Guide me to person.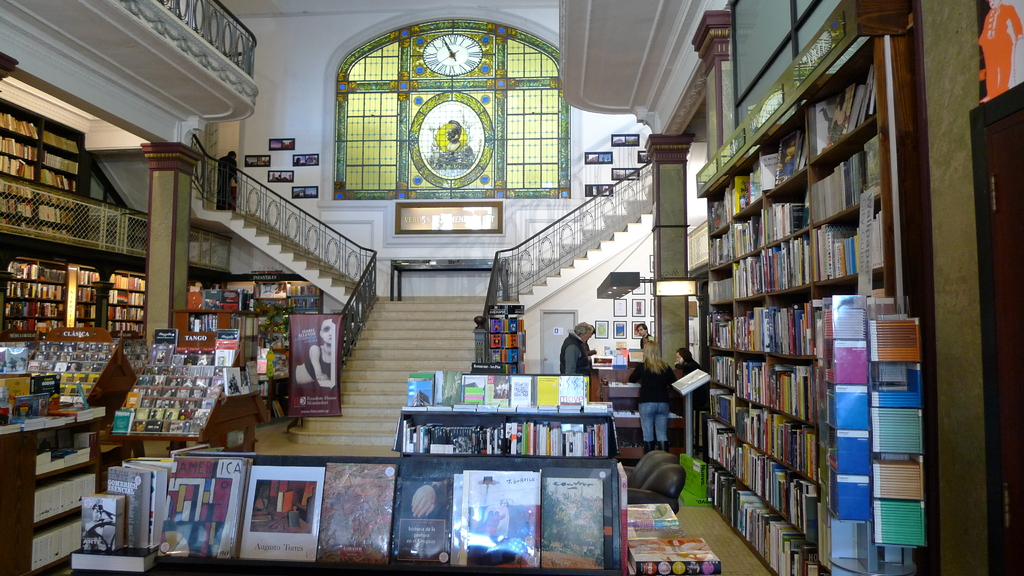
Guidance: locate(482, 509, 507, 533).
